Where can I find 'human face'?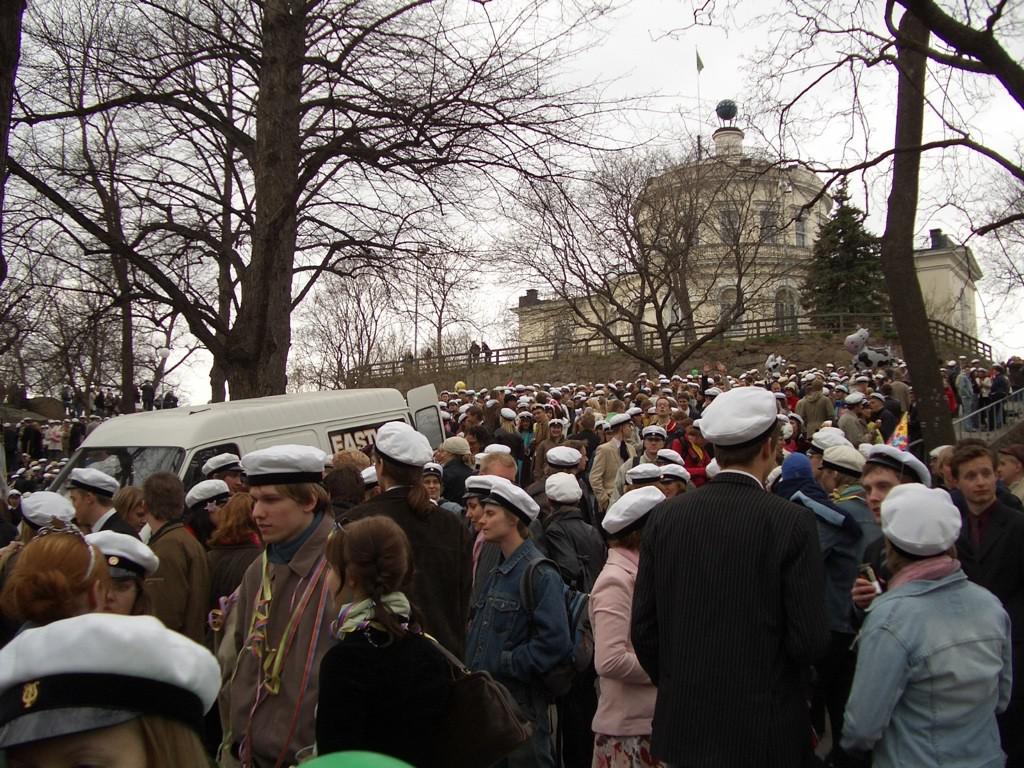
You can find it at BBox(647, 436, 663, 451).
